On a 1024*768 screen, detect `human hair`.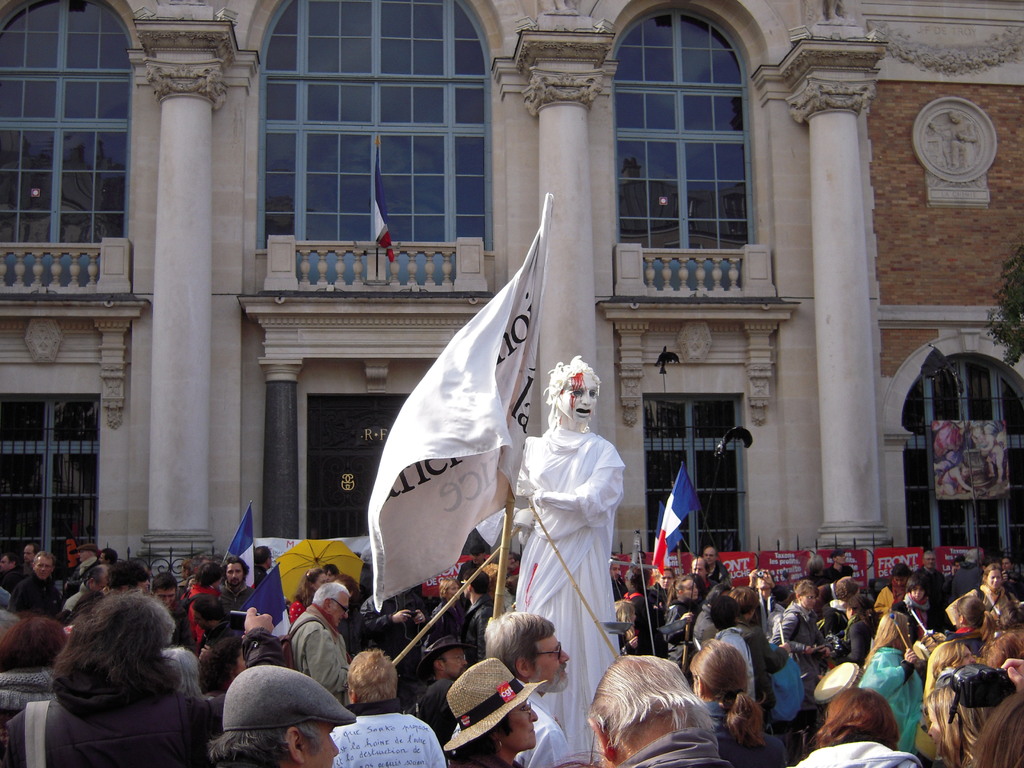
bbox(159, 644, 202, 701).
